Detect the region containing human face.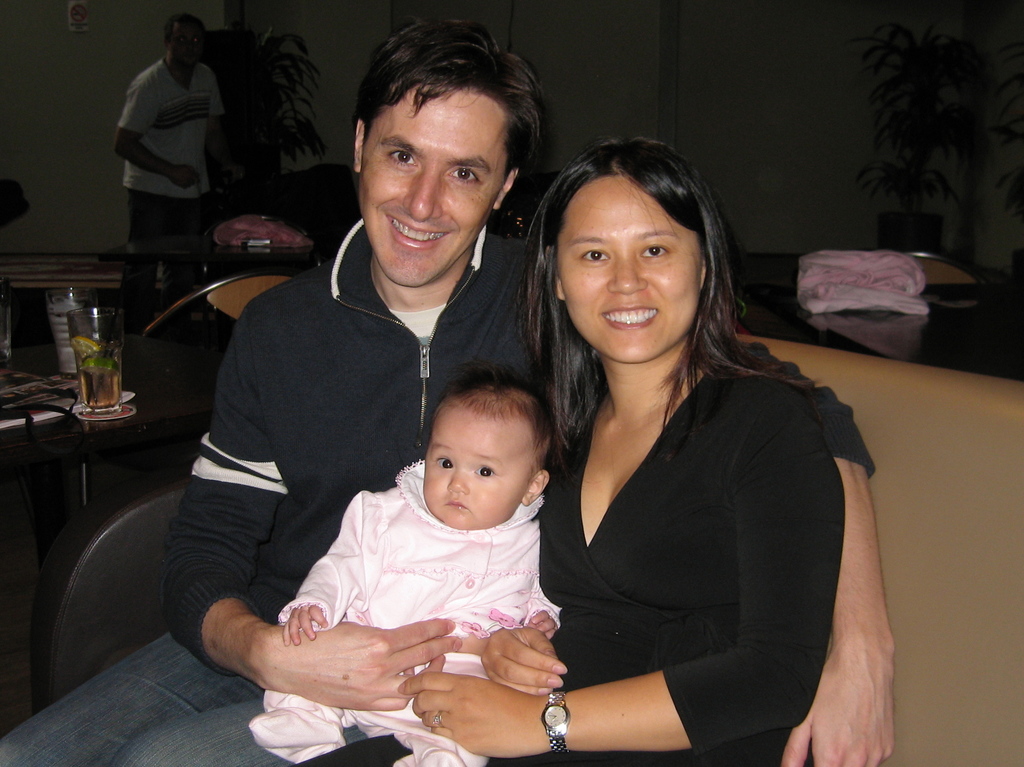
box(359, 90, 508, 287).
